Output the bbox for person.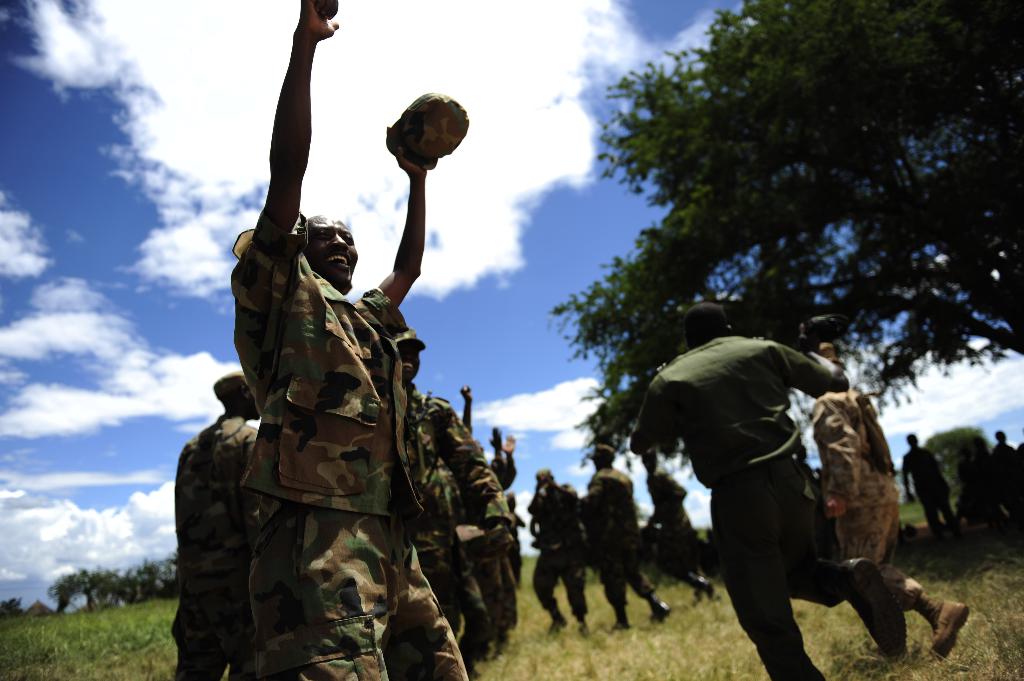
[x1=538, y1=462, x2=620, y2=638].
